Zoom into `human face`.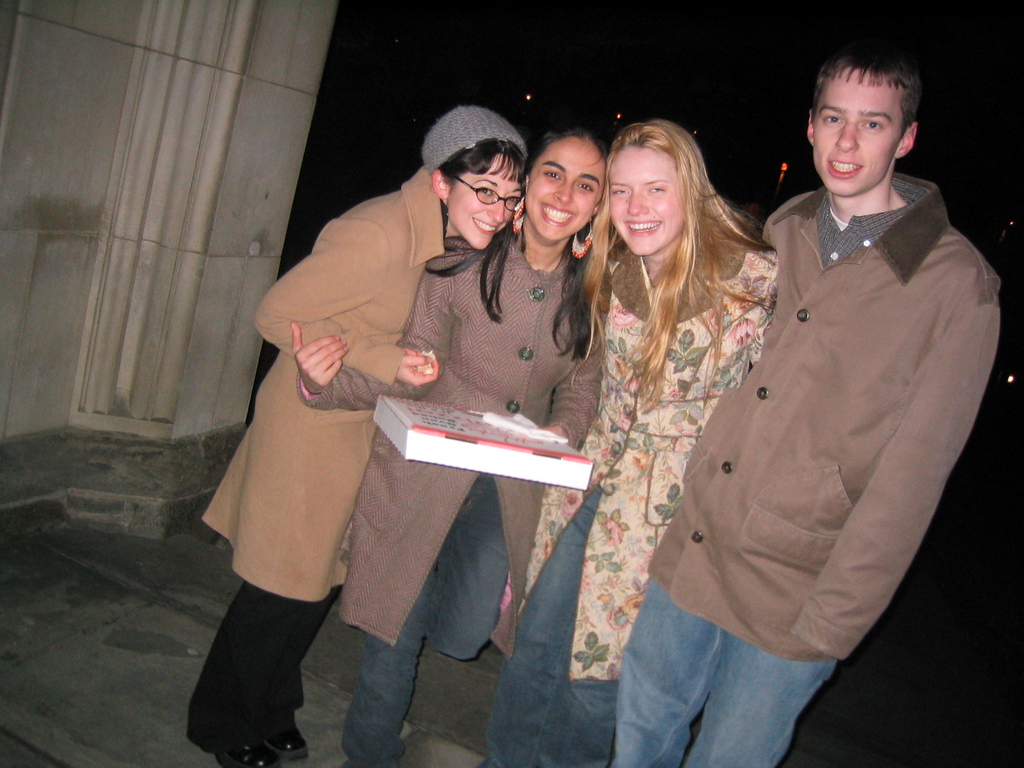
Zoom target: (447, 155, 523, 249).
